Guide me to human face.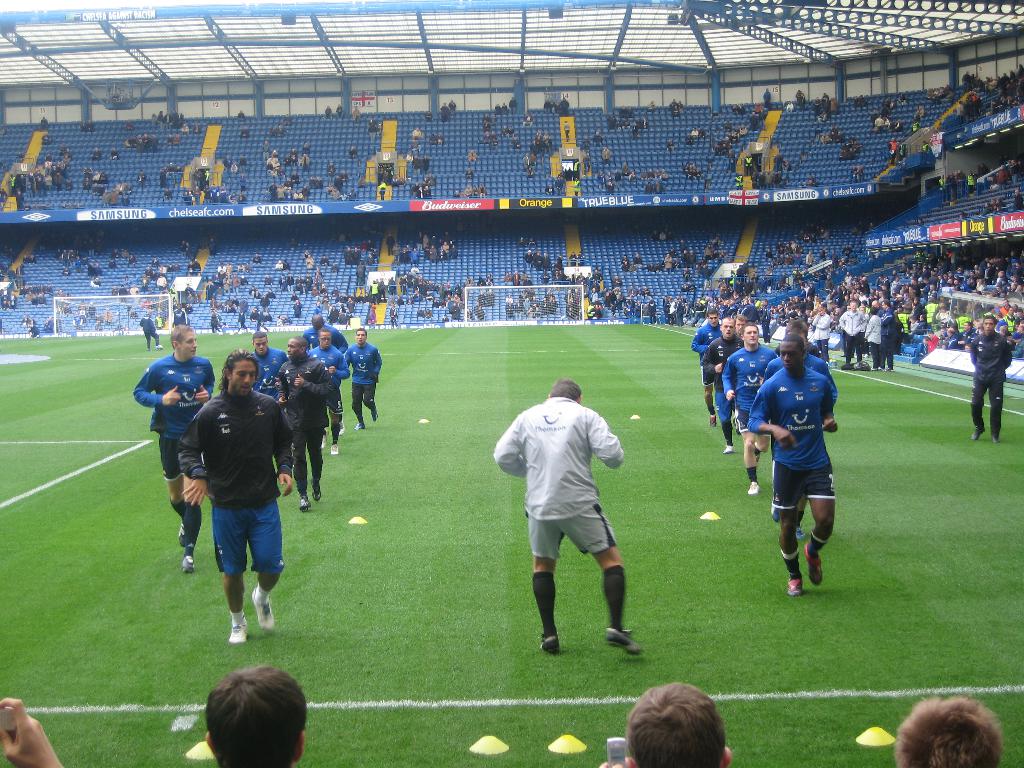
Guidance: 721/317/735/335.
